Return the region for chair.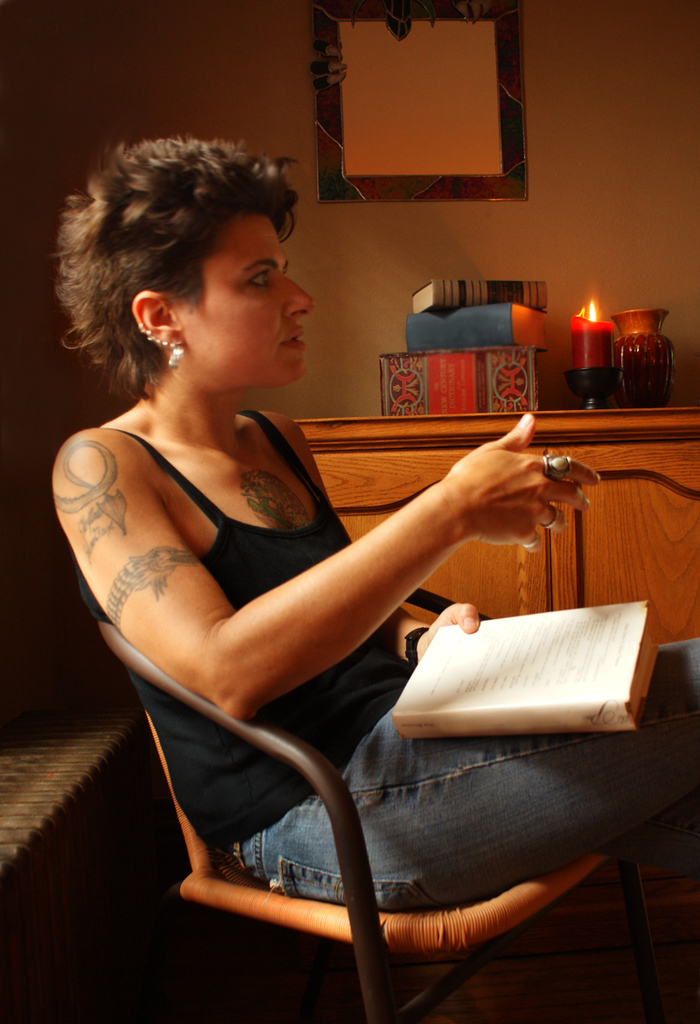
x1=93, y1=604, x2=628, y2=1023.
